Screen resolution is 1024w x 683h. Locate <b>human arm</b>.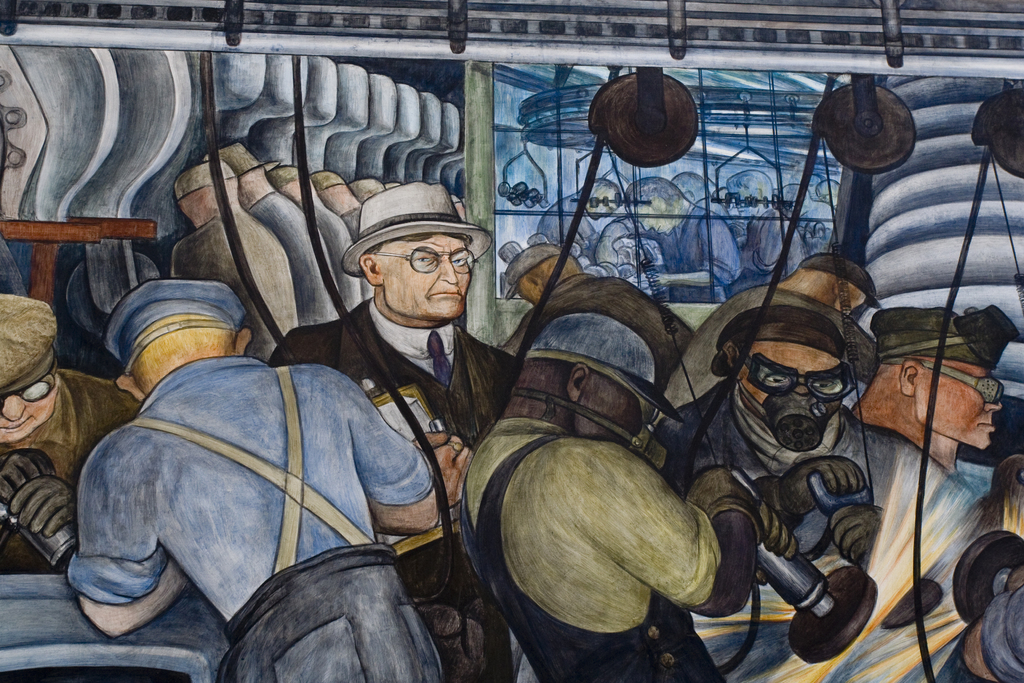
465:405:777:646.
